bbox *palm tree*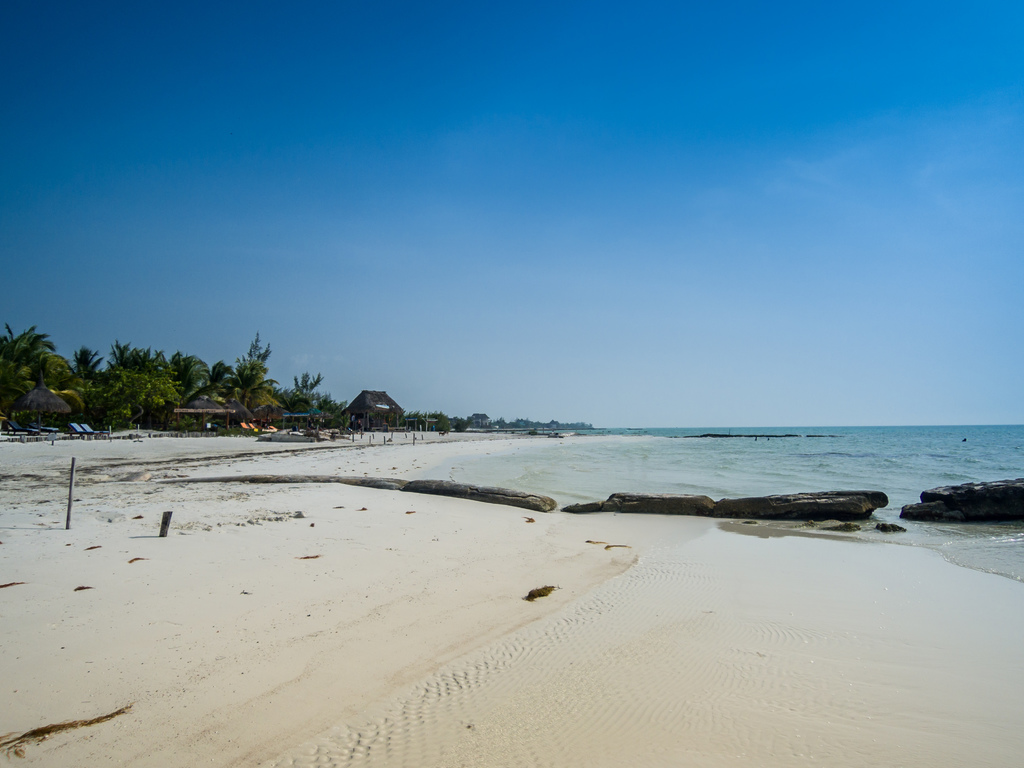
crop(111, 339, 171, 409)
